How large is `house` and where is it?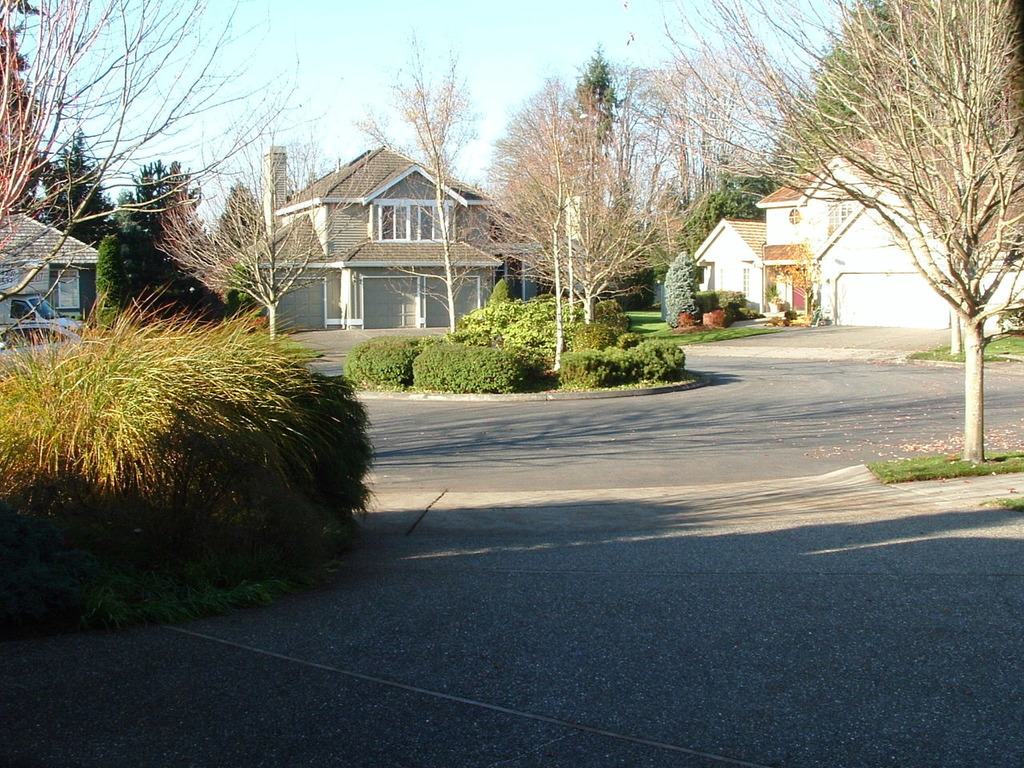
Bounding box: {"left": 682, "top": 126, "right": 1023, "bottom": 328}.
